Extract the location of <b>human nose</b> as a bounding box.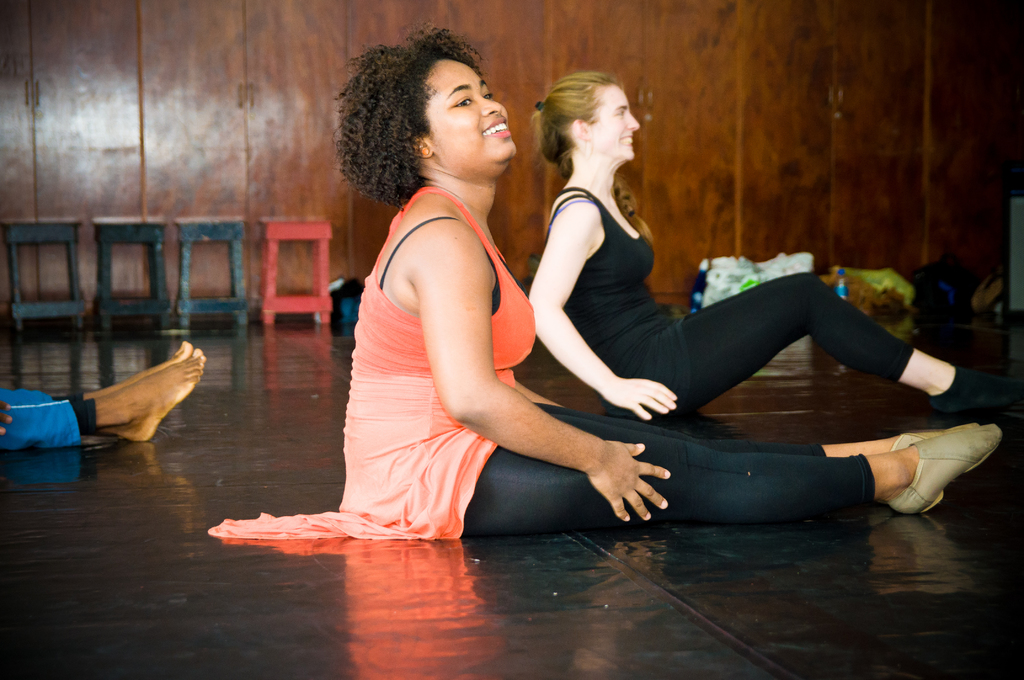
[left=628, top=111, right=641, bottom=127].
